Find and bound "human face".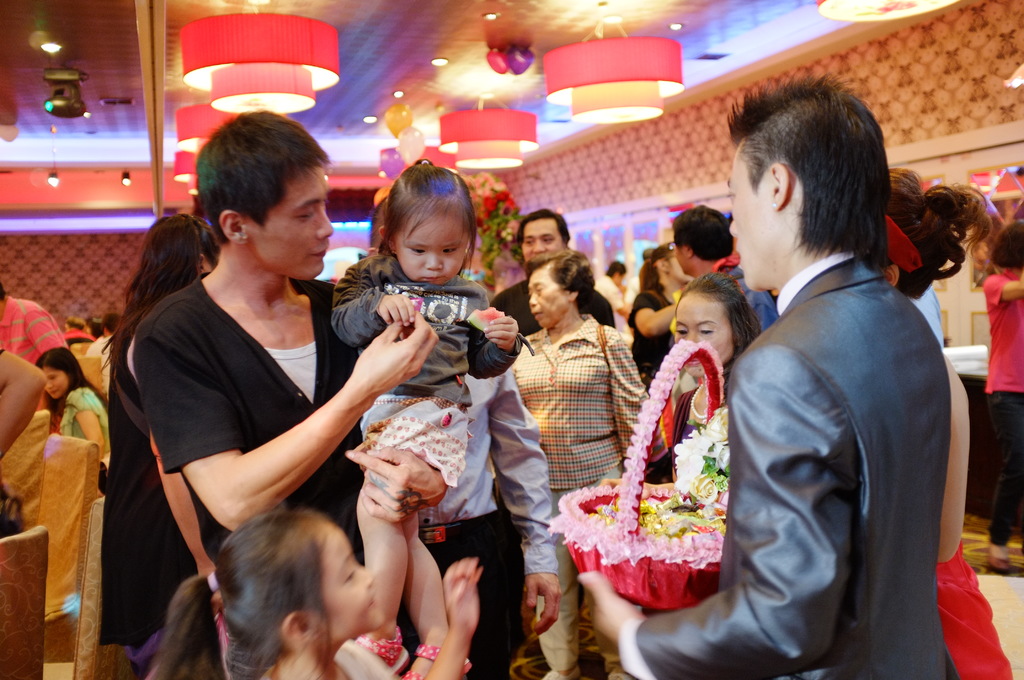
Bound: box(522, 222, 564, 263).
